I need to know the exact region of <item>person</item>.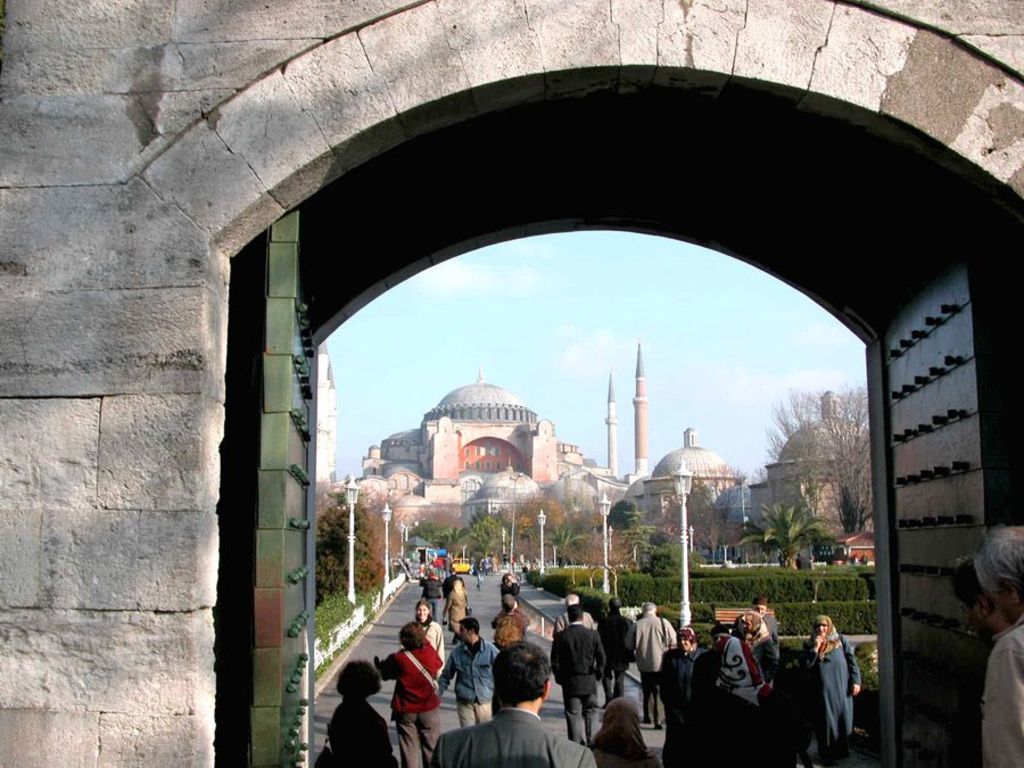
Region: rect(981, 520, 1023, 767).
